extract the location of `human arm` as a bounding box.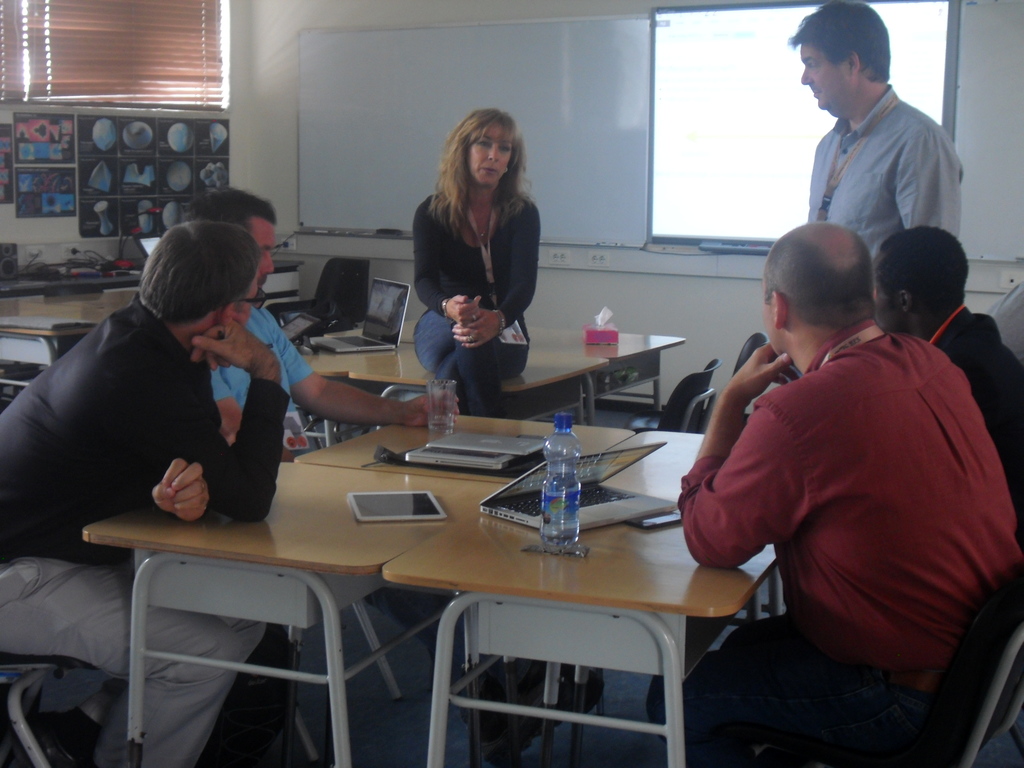
left=671, top=340, right=803, bottom=575.
